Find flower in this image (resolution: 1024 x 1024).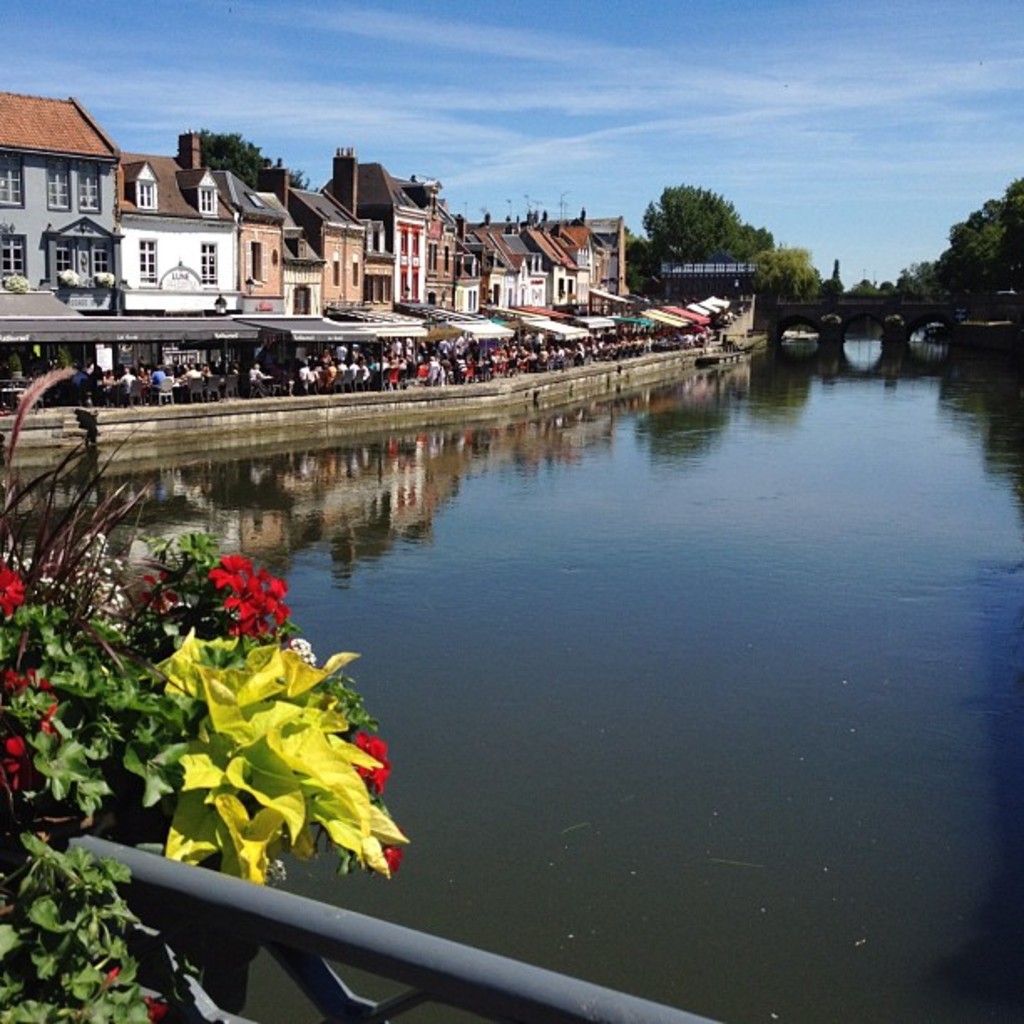
rect(0, 736, 28, 788).
